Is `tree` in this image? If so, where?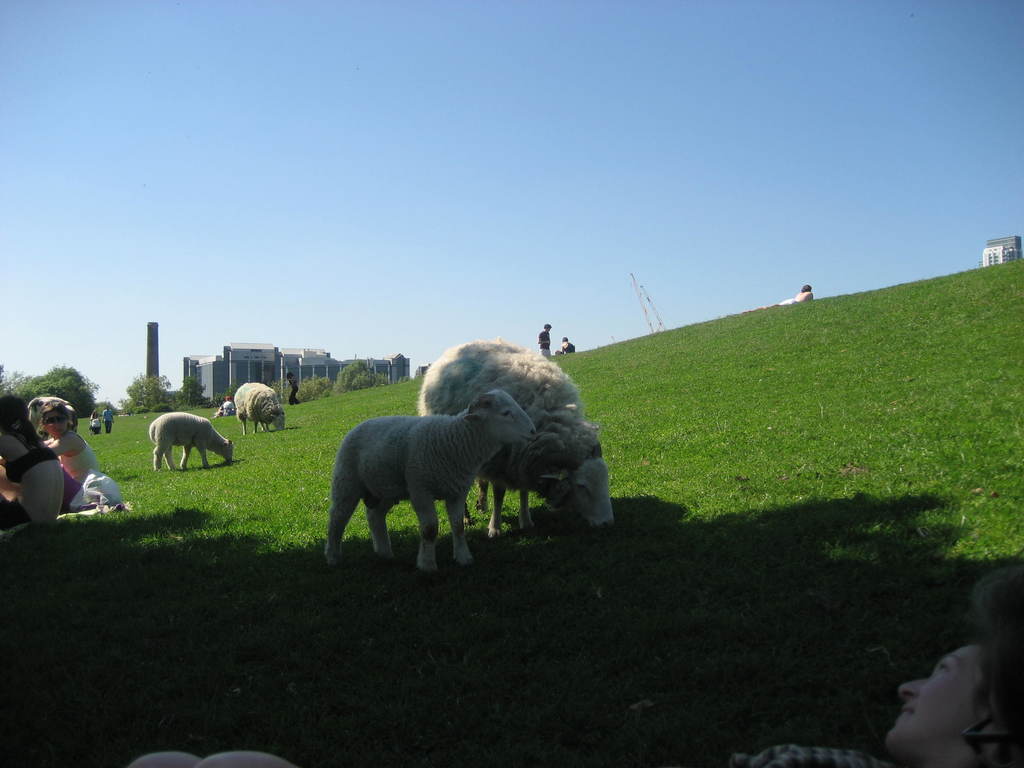
Yes, at {"x1": 0, "y1": 355, "x2": 102, "y2": 426}.
